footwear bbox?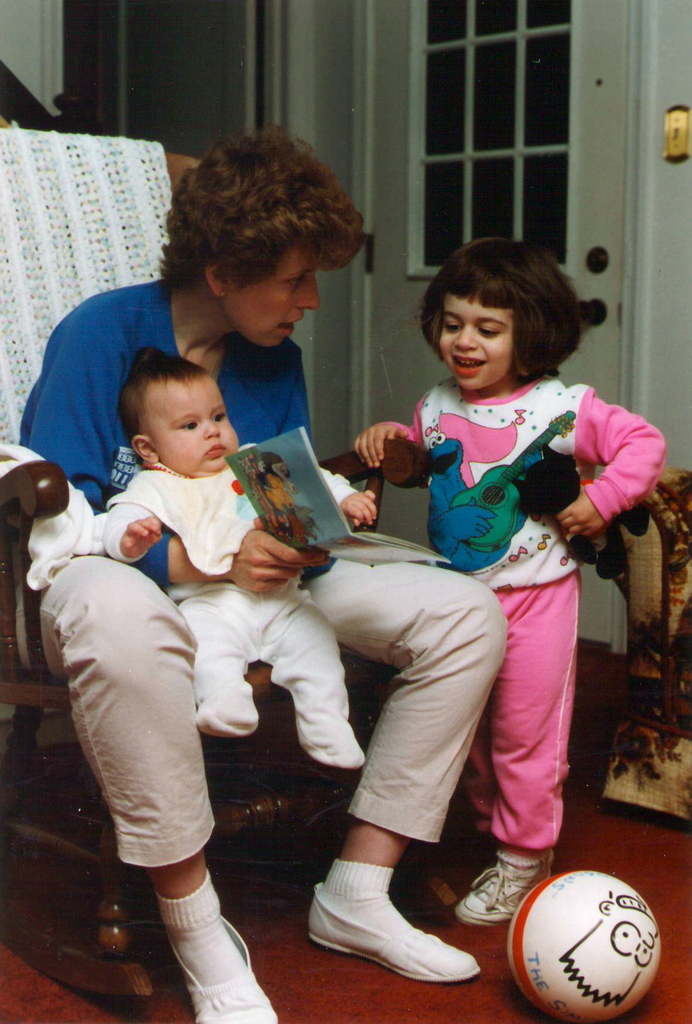
<box>298,874,485,988</box>
